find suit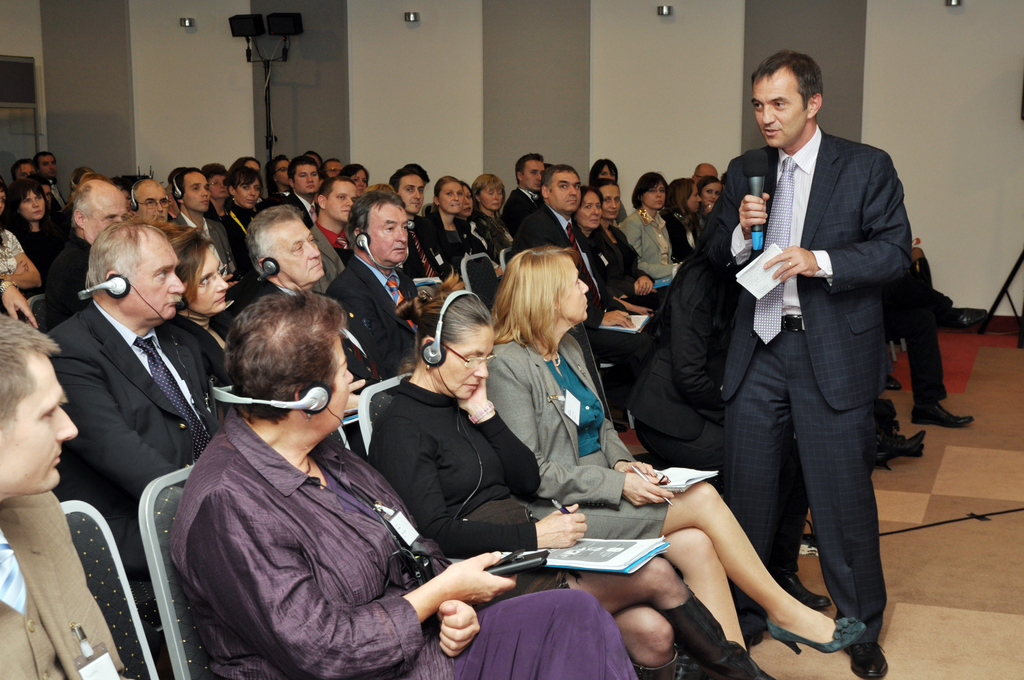
region(273, 190, 320, 234)
